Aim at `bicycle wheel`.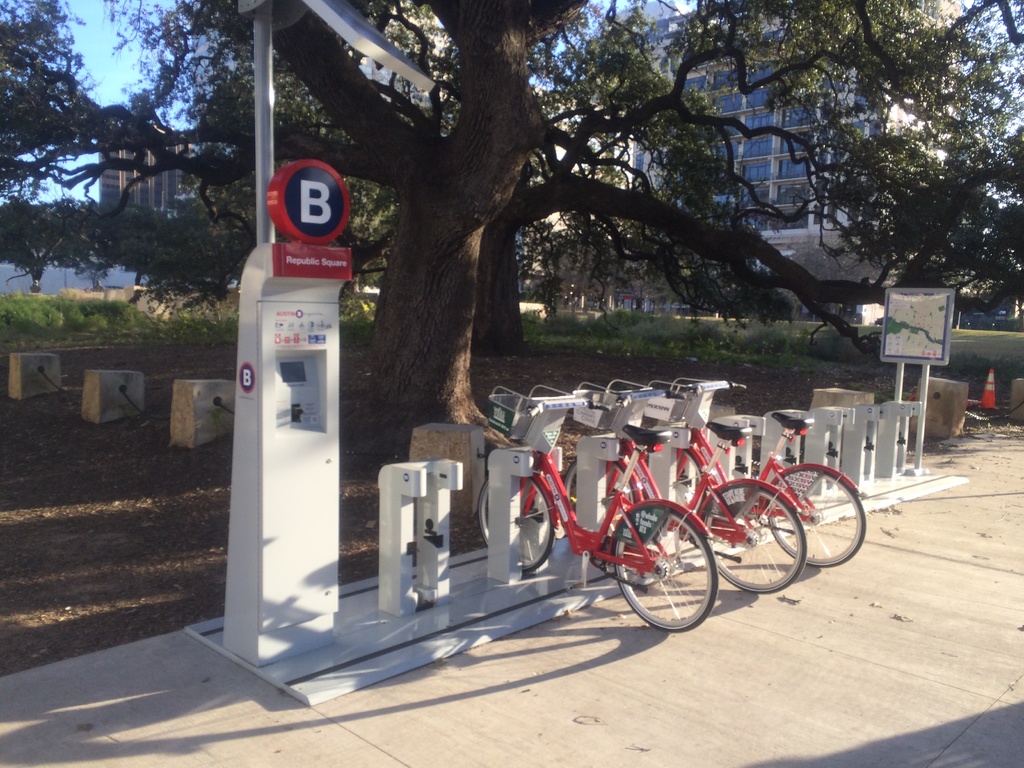
Aimed at {"left": 563, "top": 451, "right": 644, "bottom": 561}.
